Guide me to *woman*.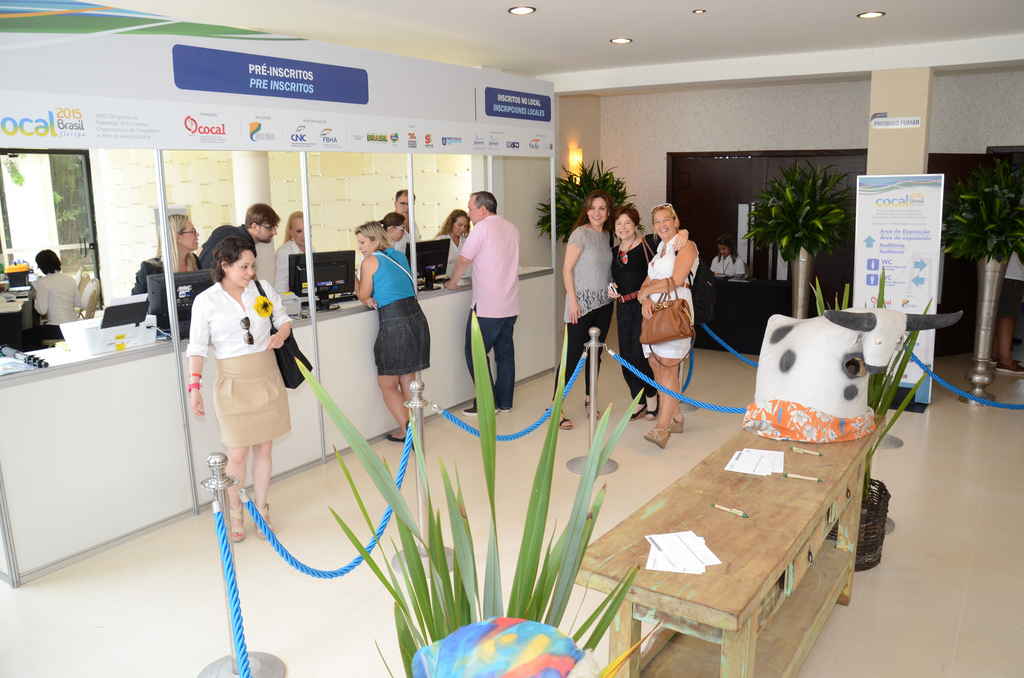
Guidance: [132,212,204,301].
